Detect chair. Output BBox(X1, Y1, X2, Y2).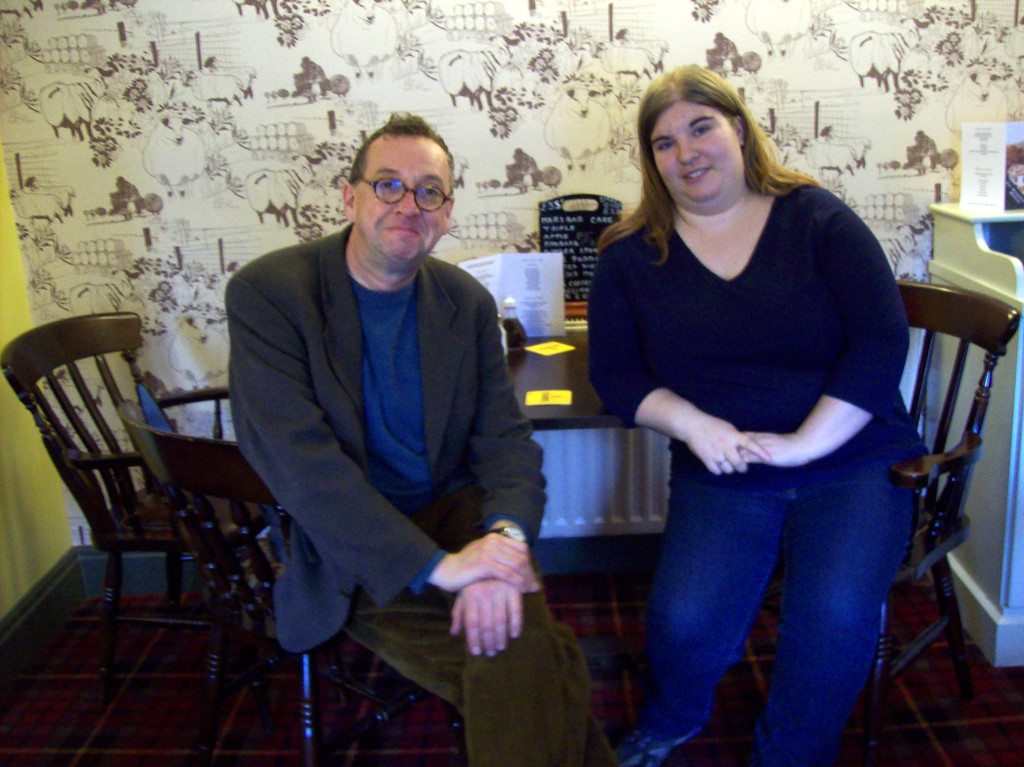
BBox(668, 277, 1020, 758).
